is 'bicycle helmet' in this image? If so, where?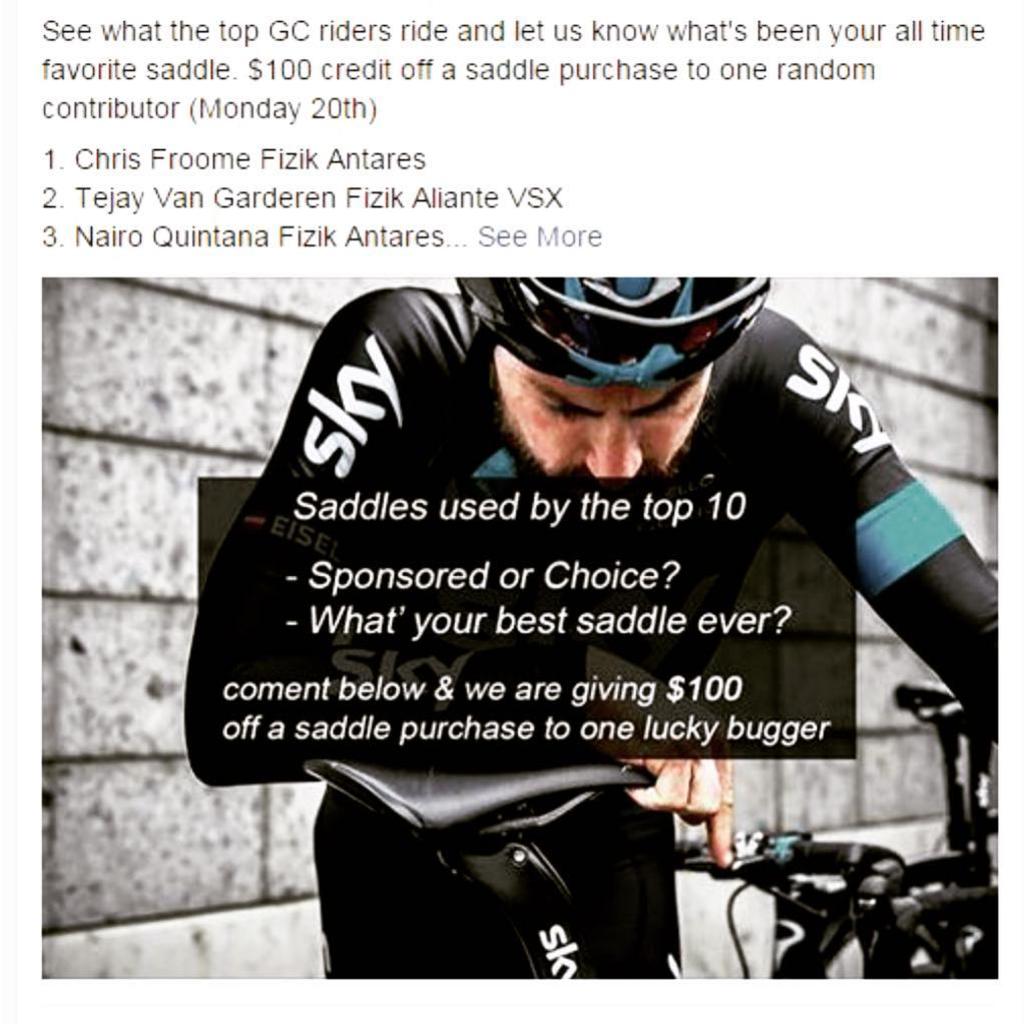
Yes, at (454, 265, 778, 385).
